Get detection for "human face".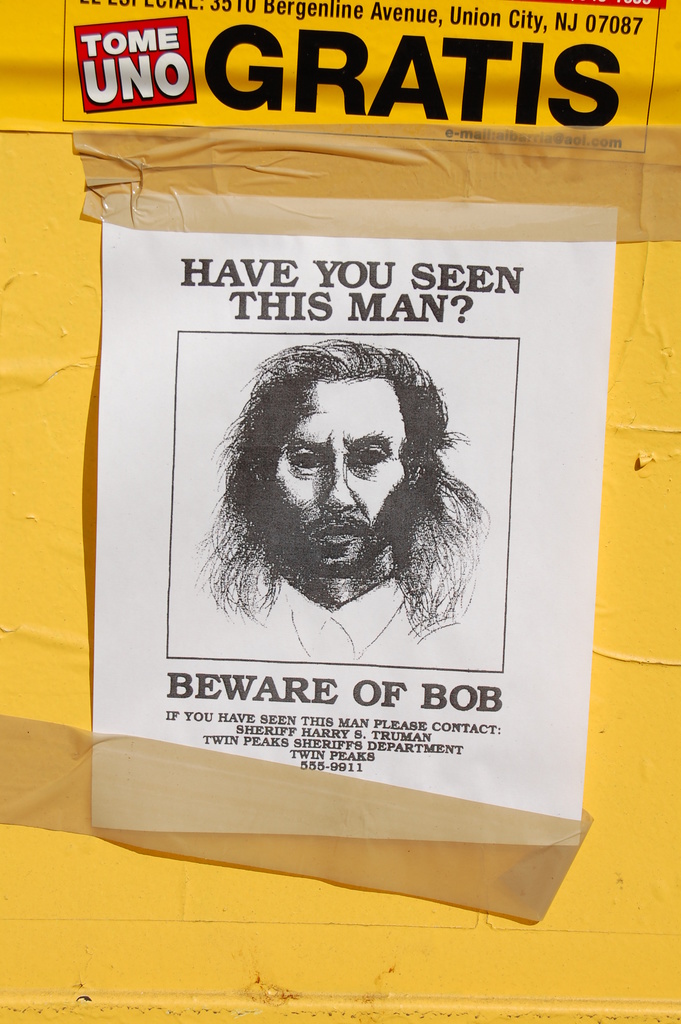
Detection: left=274, top=380, right=405, bottom=571.
